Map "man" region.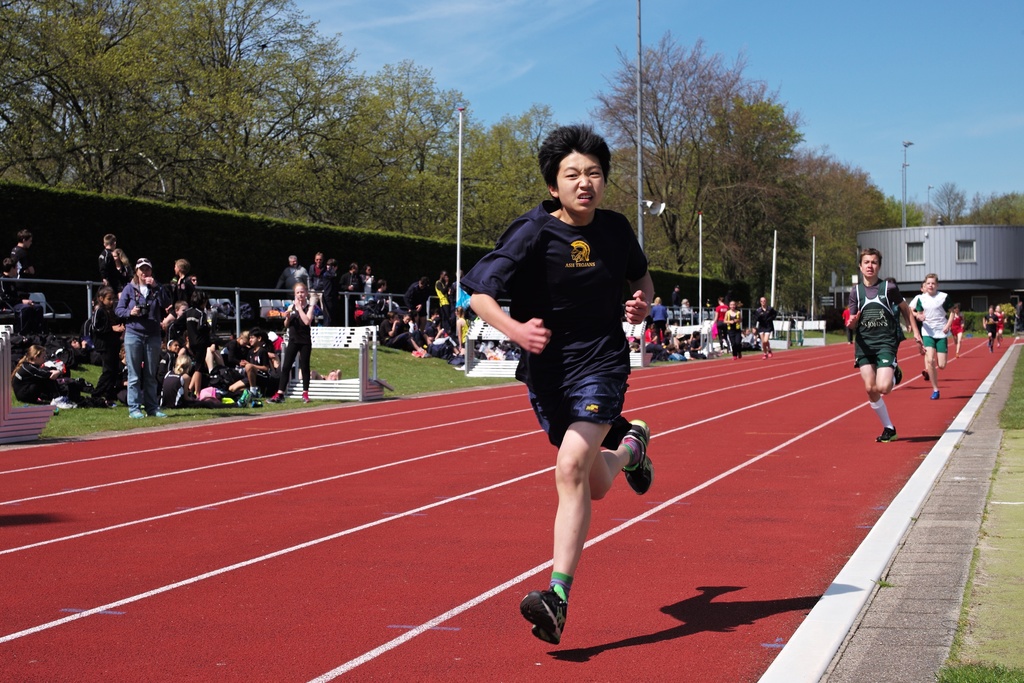
Mapped to Rect(12, 227, 34, 278).
